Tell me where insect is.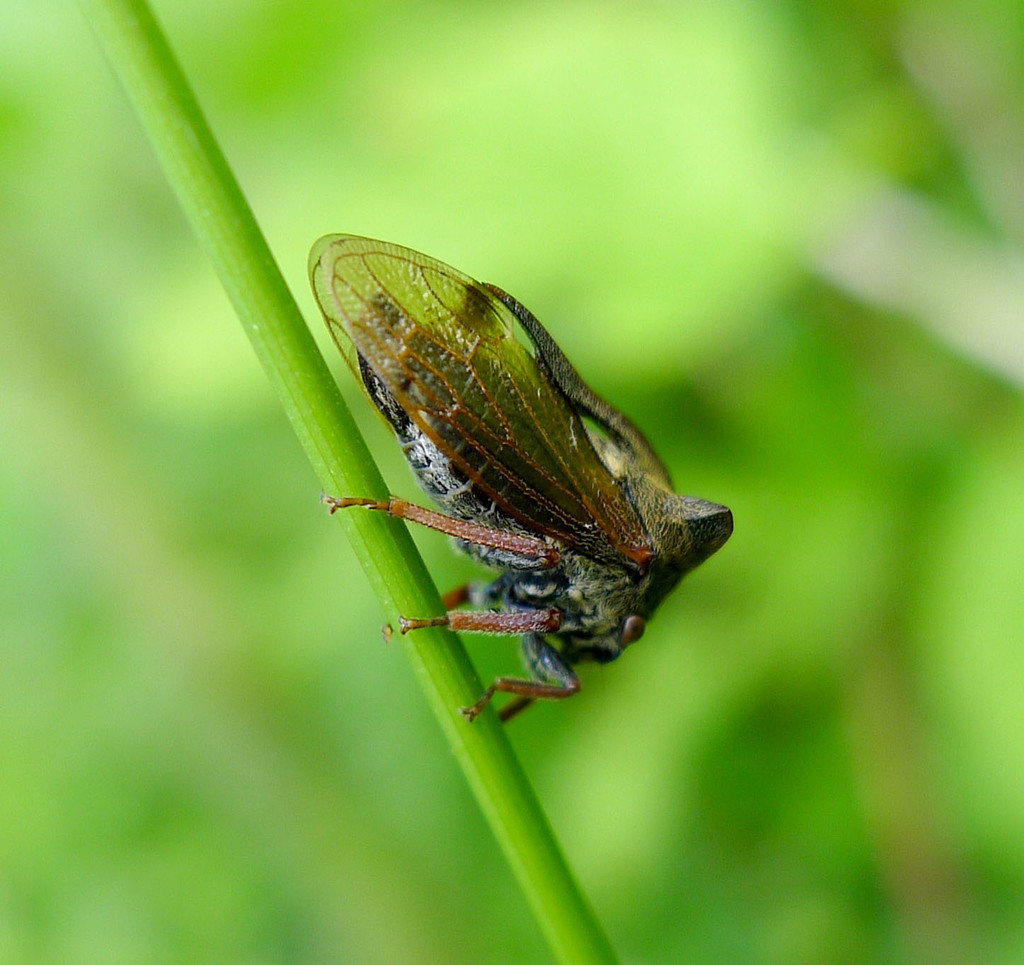
insect is at pyautogui.locateOnScreen(305, 230, 736, 721).
